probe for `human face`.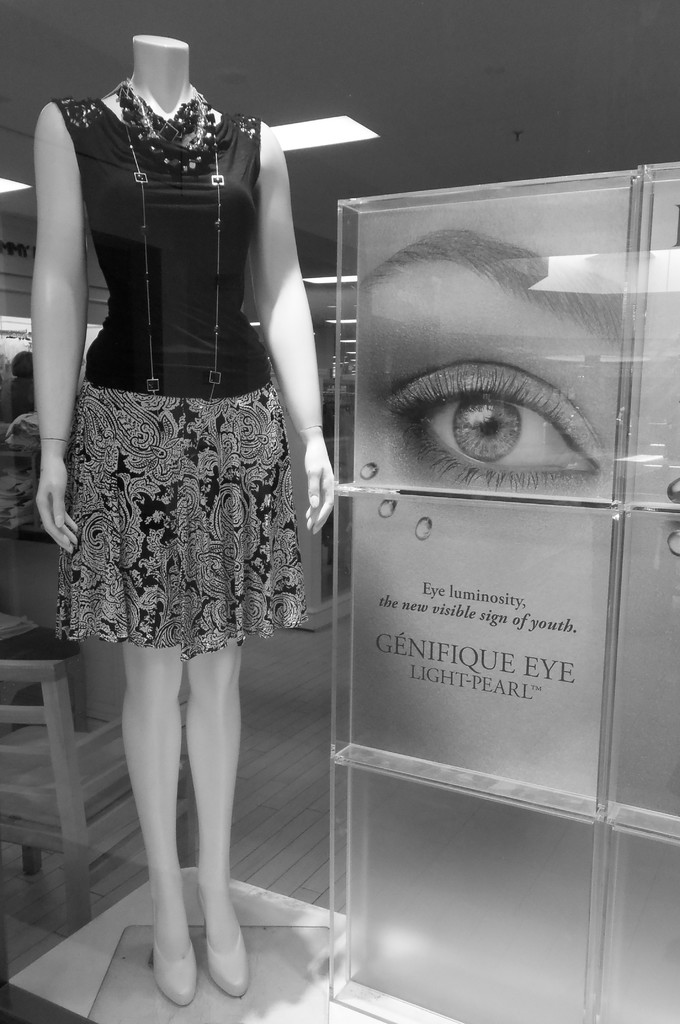
Probe result: 351 178 679 789.
